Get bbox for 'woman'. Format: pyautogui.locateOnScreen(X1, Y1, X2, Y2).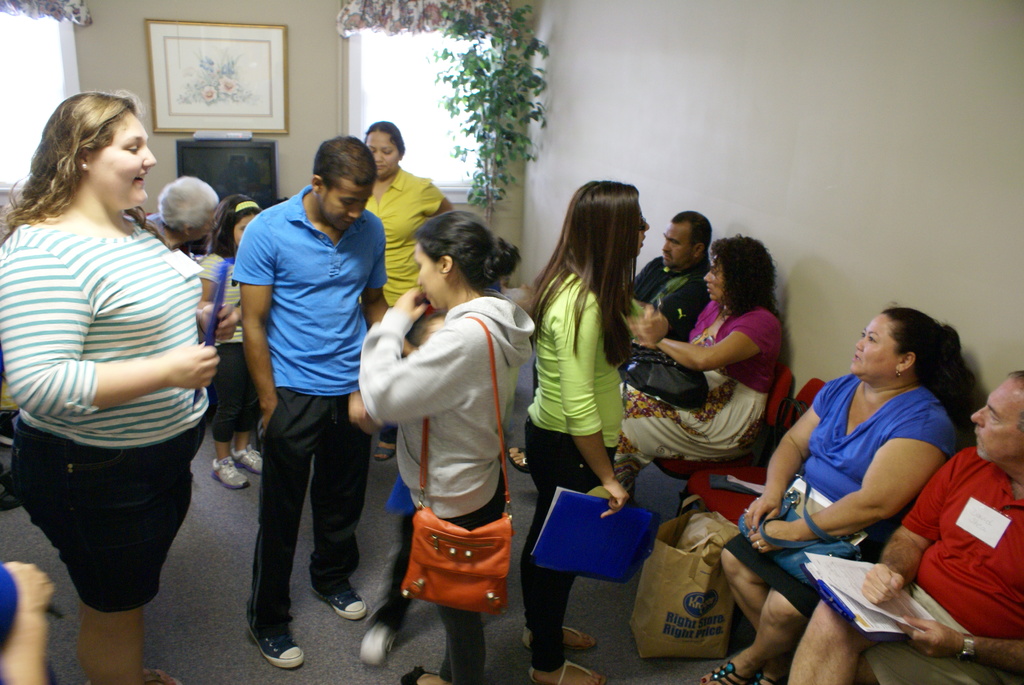
pyautogui.locateOnScreen(354, 210, 540, 684).
